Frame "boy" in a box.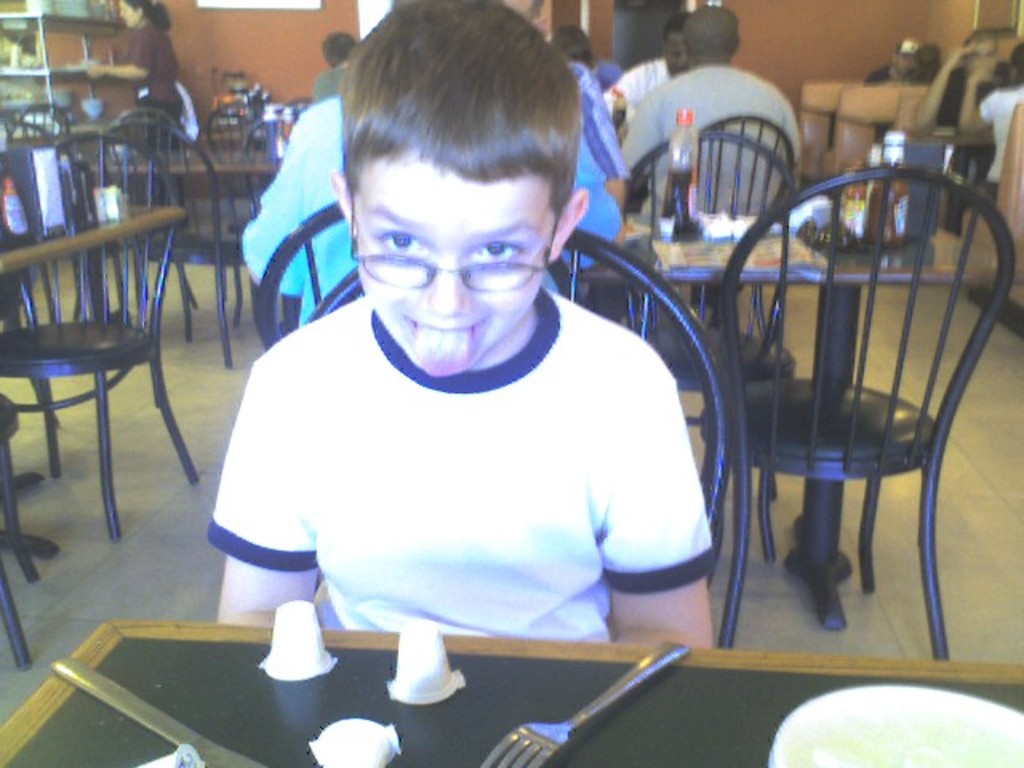
x1=202 y1=0 x2=707 y2=701.
